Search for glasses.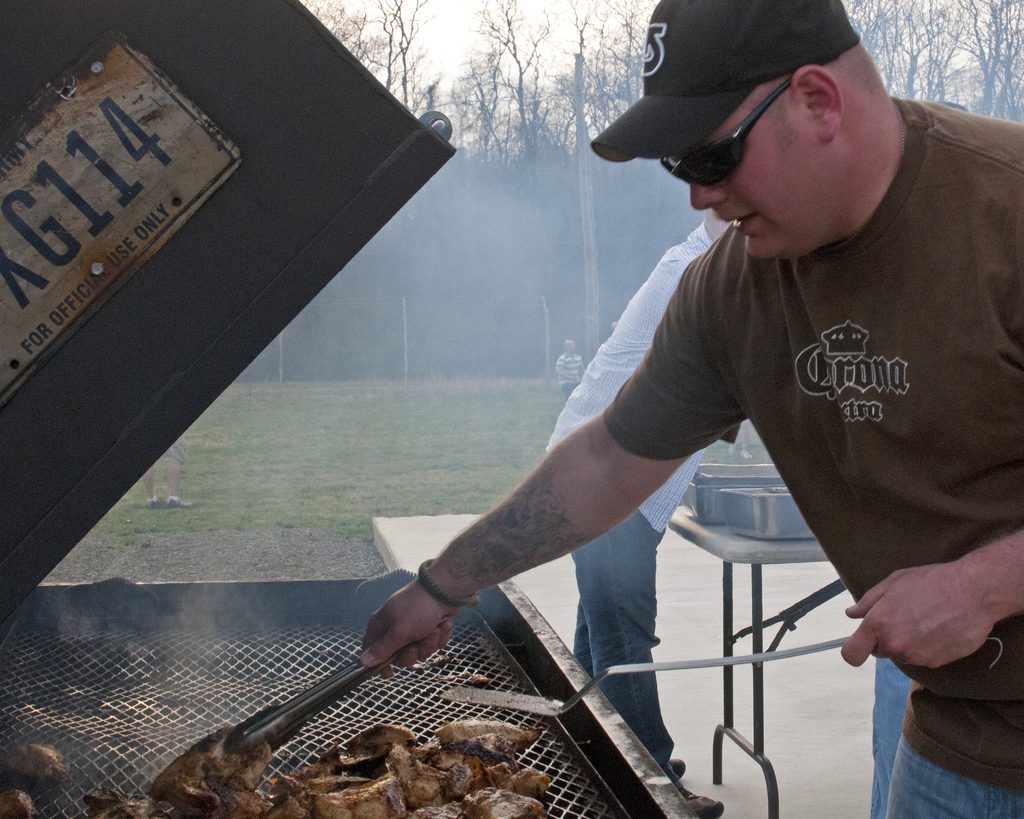
Found at 655/69/801/190.
